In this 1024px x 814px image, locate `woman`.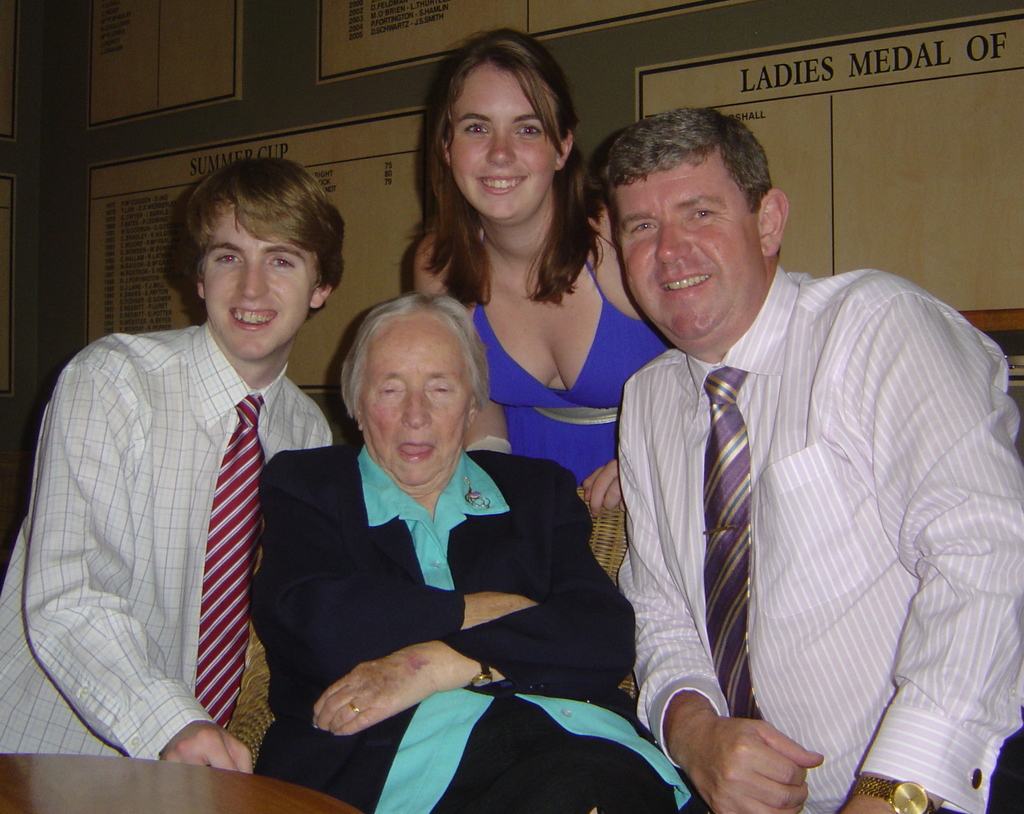
Bounding box: 378 54 652 538.
